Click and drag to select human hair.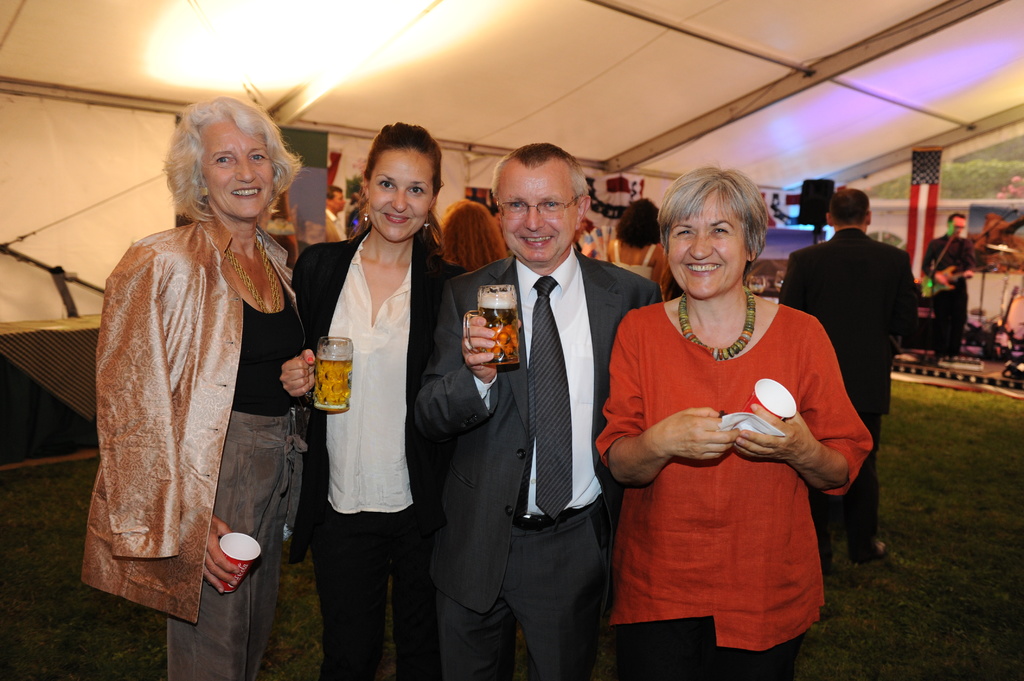
Selection: Rect(828, 184, 870, 225).
